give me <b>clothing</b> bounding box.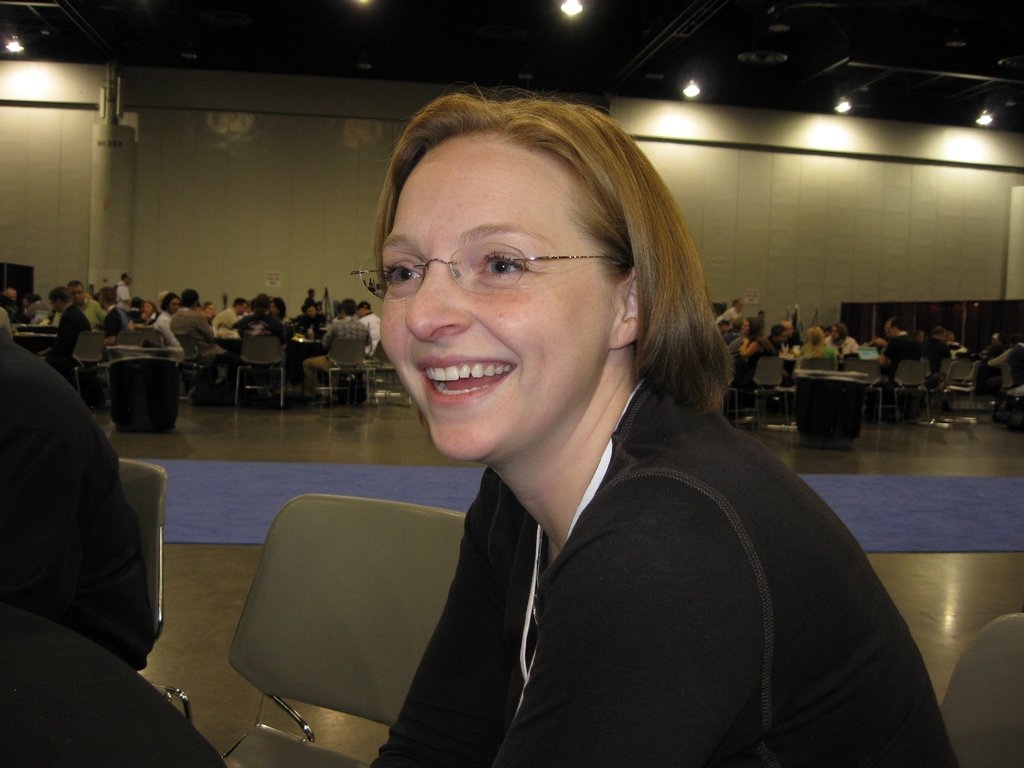
312,349,922,762.
